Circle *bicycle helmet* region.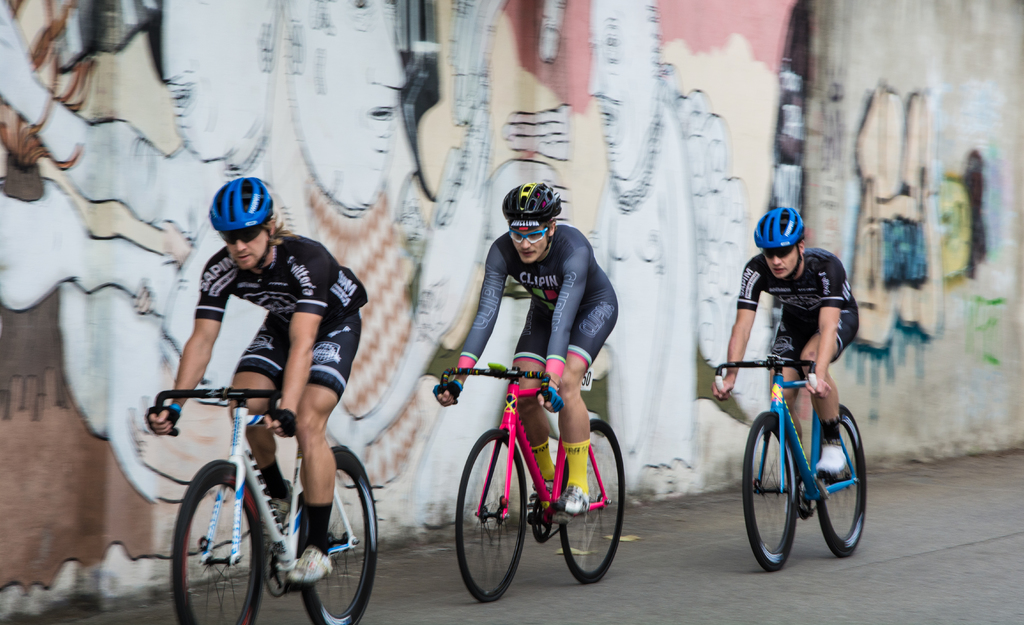
Region: {"x1": 751, "y1": 209, "x2": 801, "y2": 251}.
